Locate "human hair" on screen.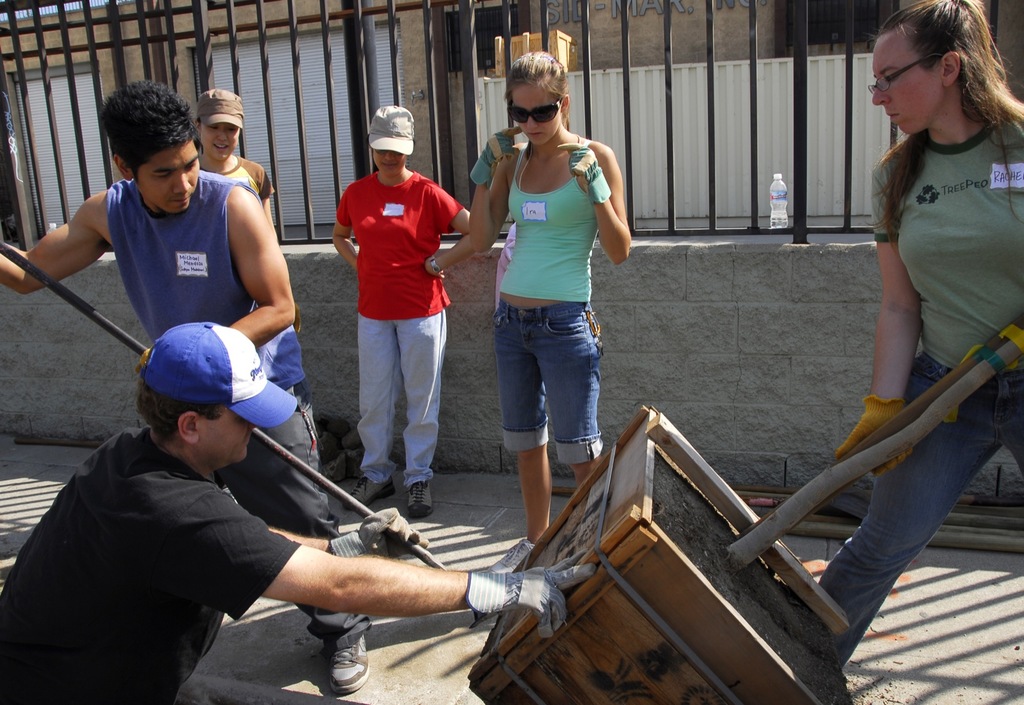
On screen at <bbox>135, 364, 225, 444</bbox>.
